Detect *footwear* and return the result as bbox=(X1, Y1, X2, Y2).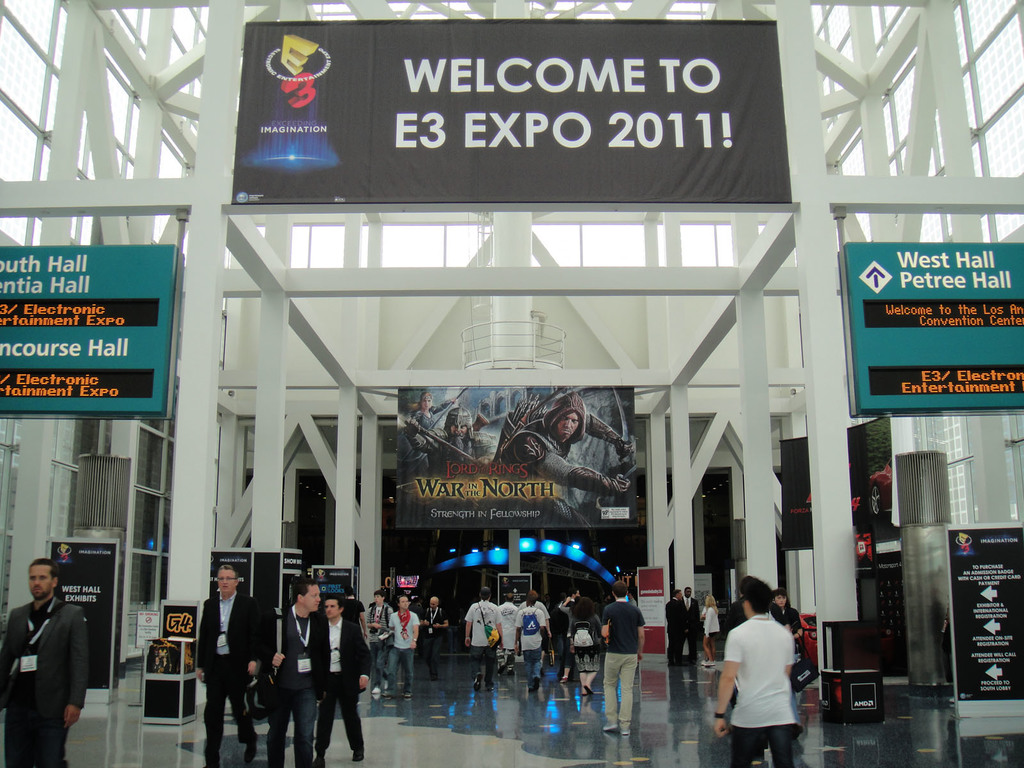
bbox=(404, 694, 411, 698).
